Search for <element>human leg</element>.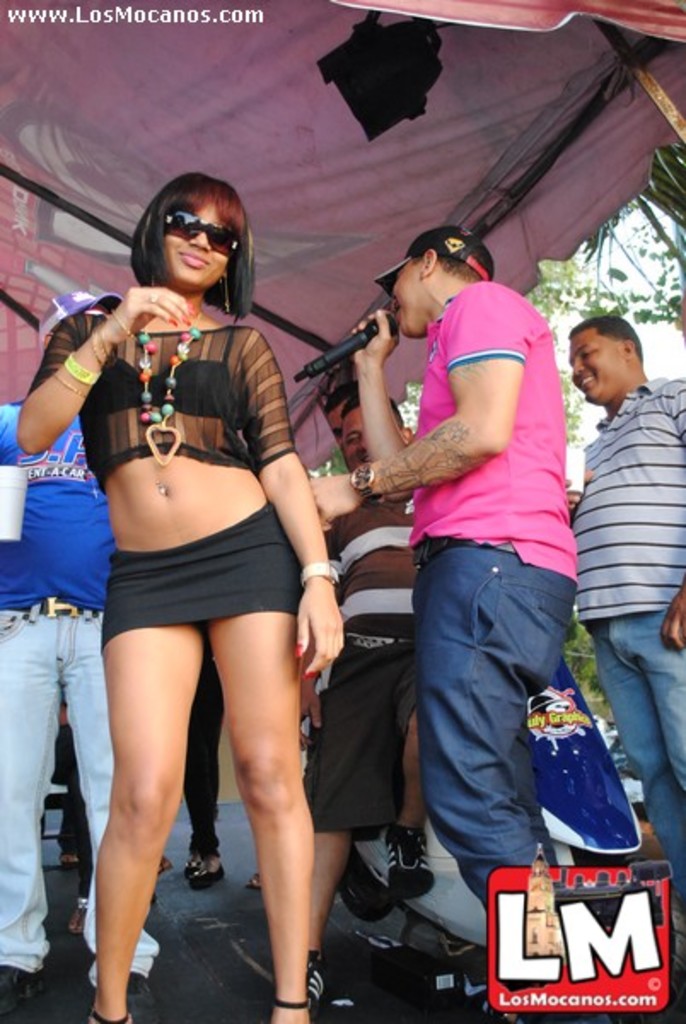
Found at select_region(299, 829, 357, 1004).
